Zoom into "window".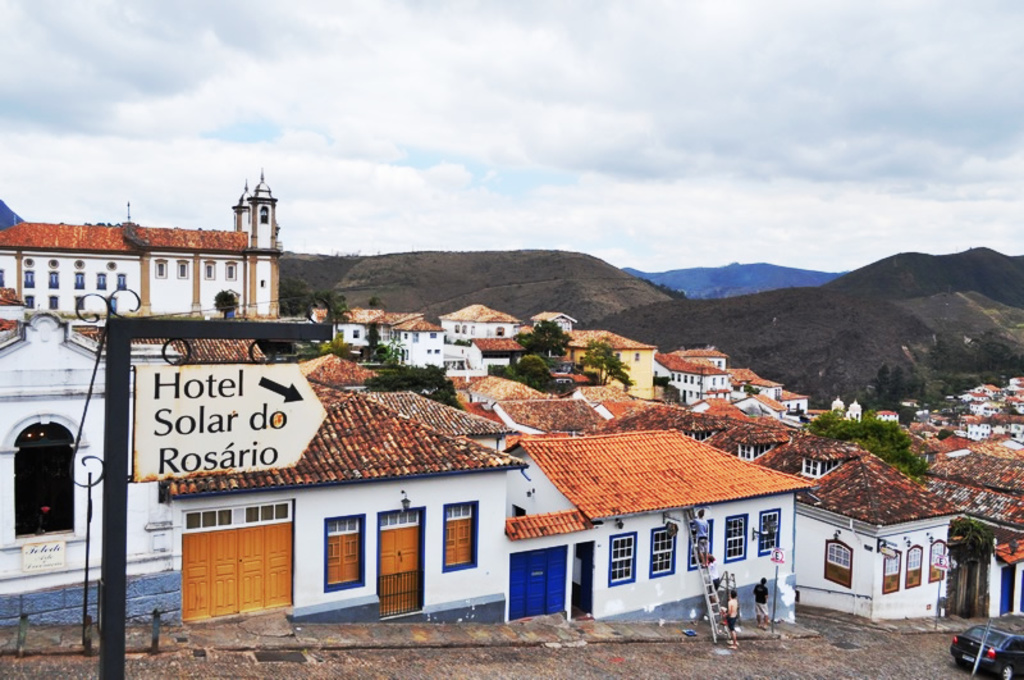
Zoom target: (x1=0, y1=264, x2=4, y2=291).
